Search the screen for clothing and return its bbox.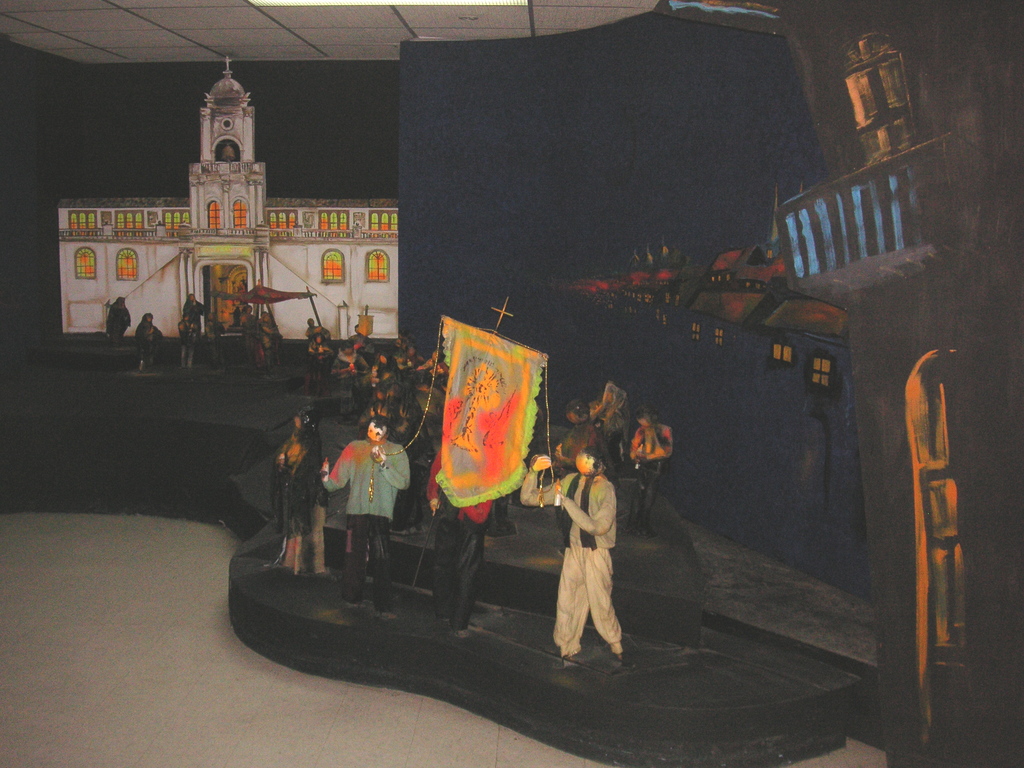
Found: [242, 319, 263, 365].
